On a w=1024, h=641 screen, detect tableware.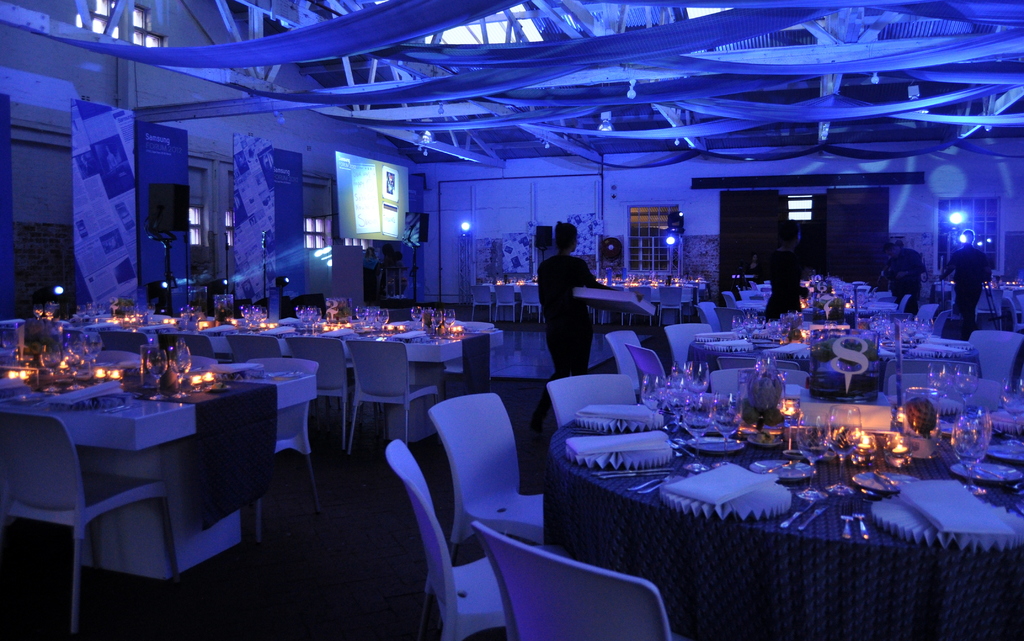
x1=166 y1=347 x2=193 y2=394.
